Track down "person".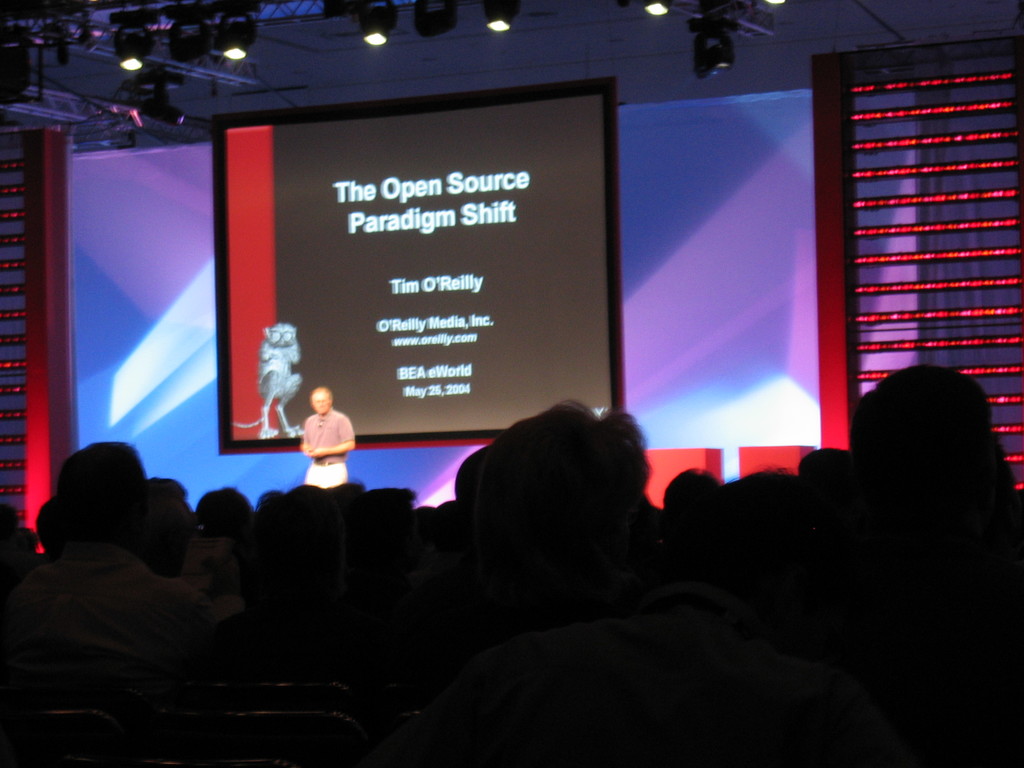
Tracked to x1=282, y1=375, x2=344, y2=505.
